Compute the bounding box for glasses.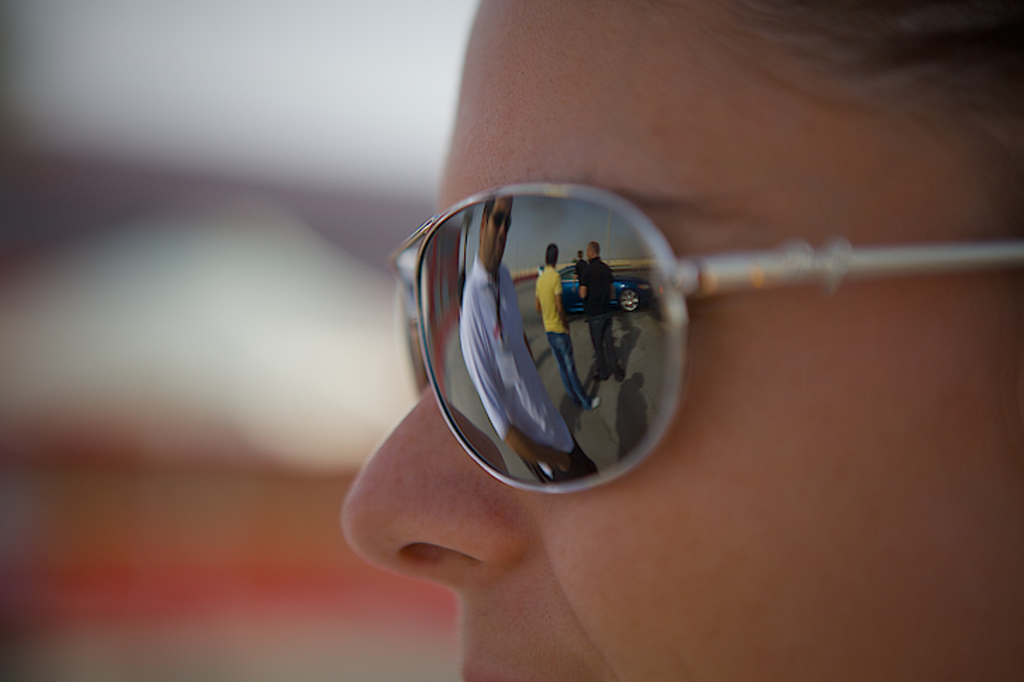
387, 180, 1023, 496.
